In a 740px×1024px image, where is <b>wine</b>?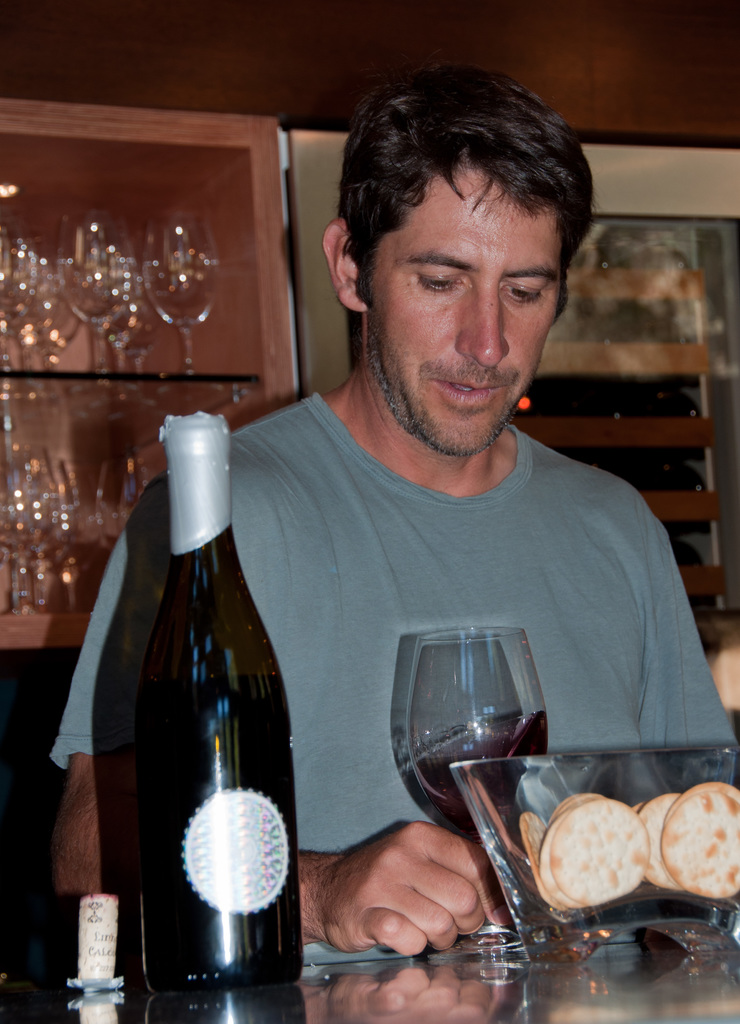
406,705,543,805.
